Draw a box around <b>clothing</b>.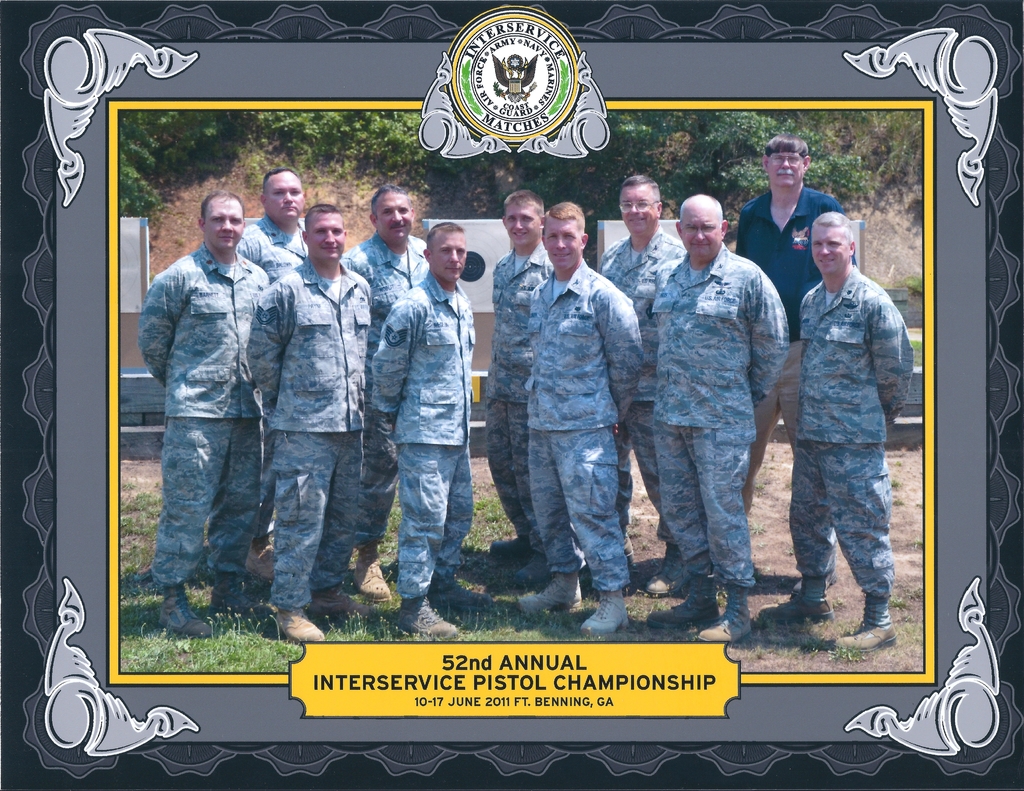
locate(730, 174, 849, 502).
